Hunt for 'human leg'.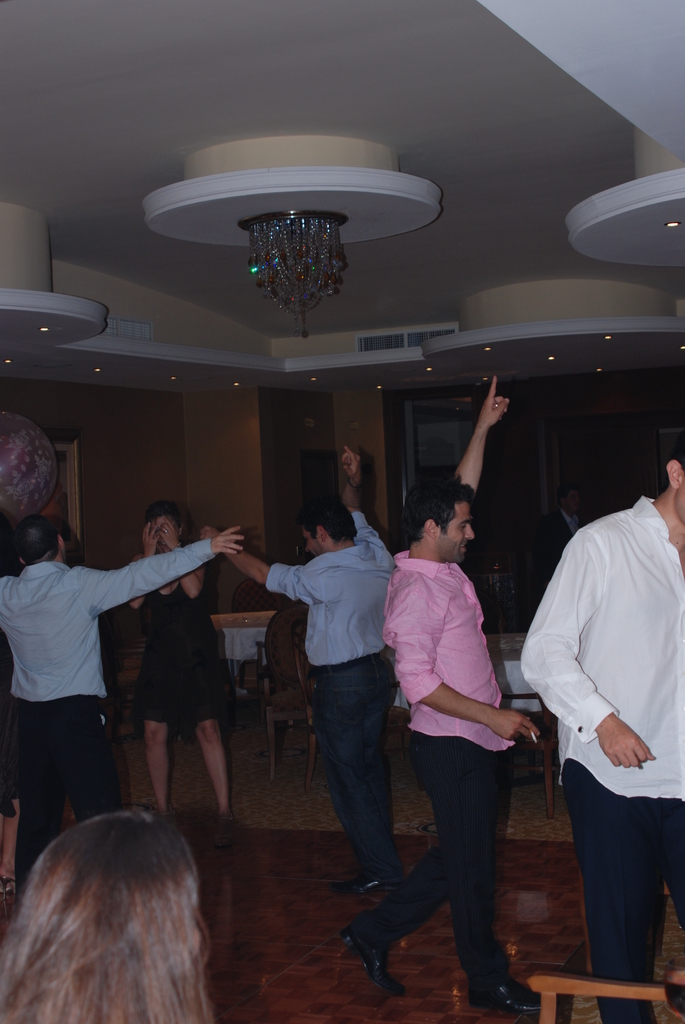
Hunted down at locate(134, 644, 172, 820).
